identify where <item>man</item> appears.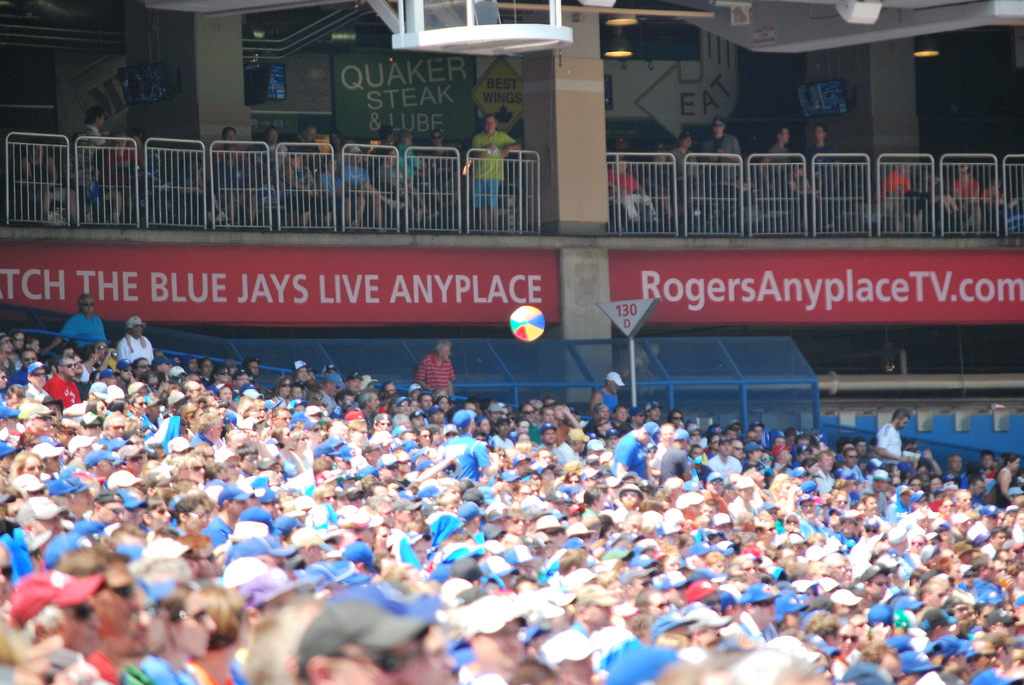
Appears at (x1=62, y1=292, x2=110, y2=349).
